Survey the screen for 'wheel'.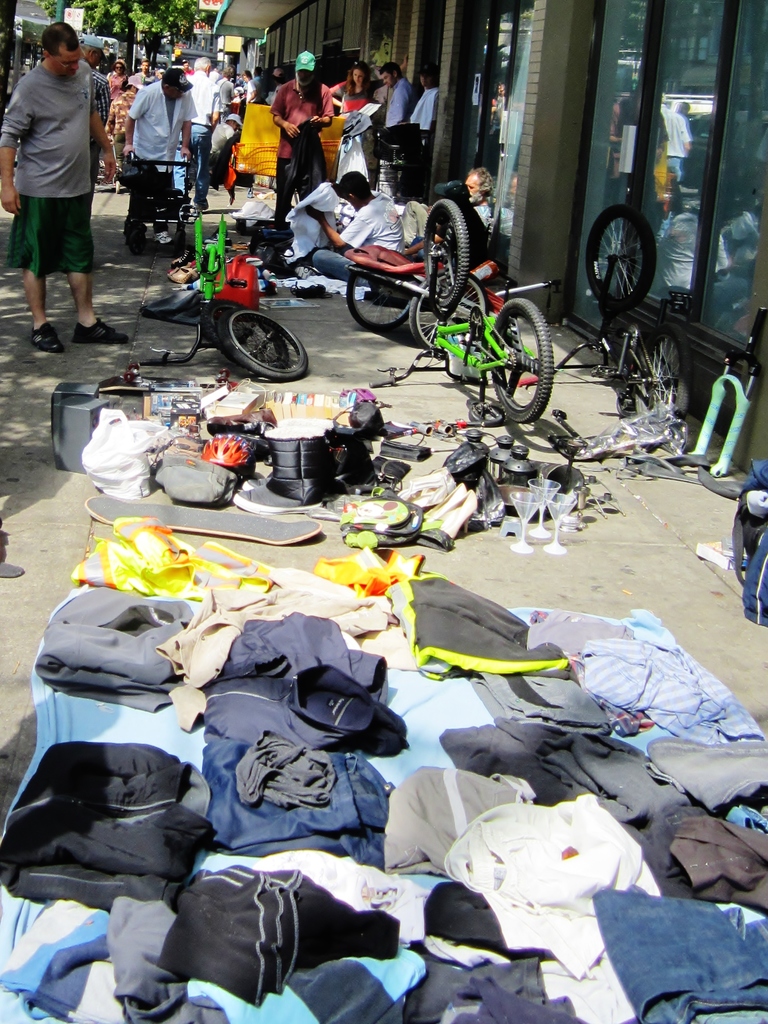
Survey found: [x1=218, y1=308, x2=310, y2=380].
